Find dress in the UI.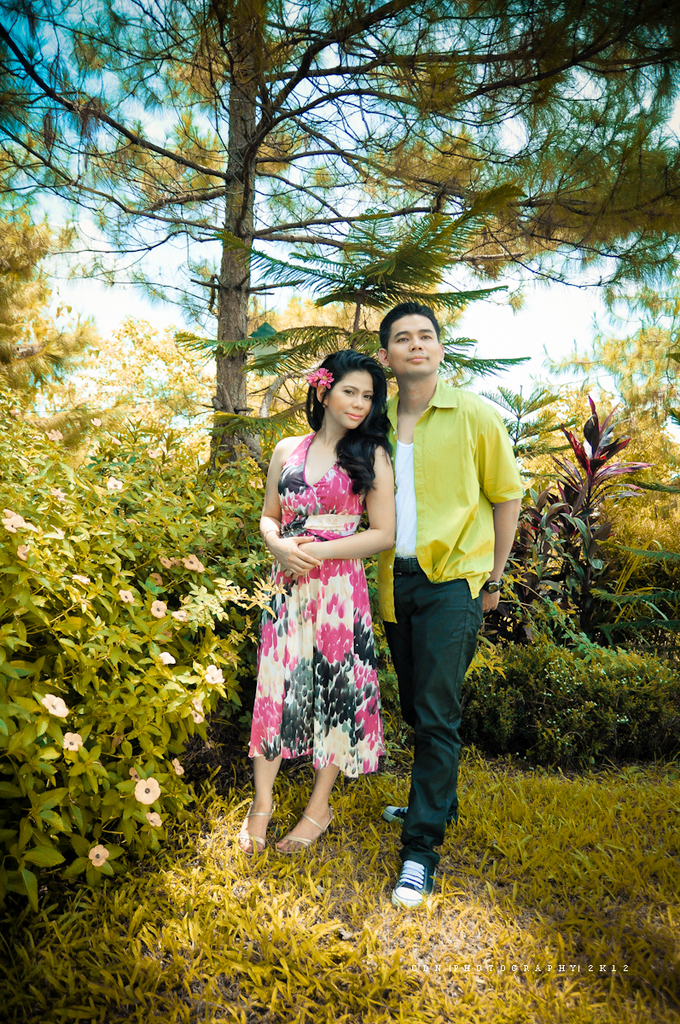
UI element at x1=251 y1=440 x2=399 y2=762.
